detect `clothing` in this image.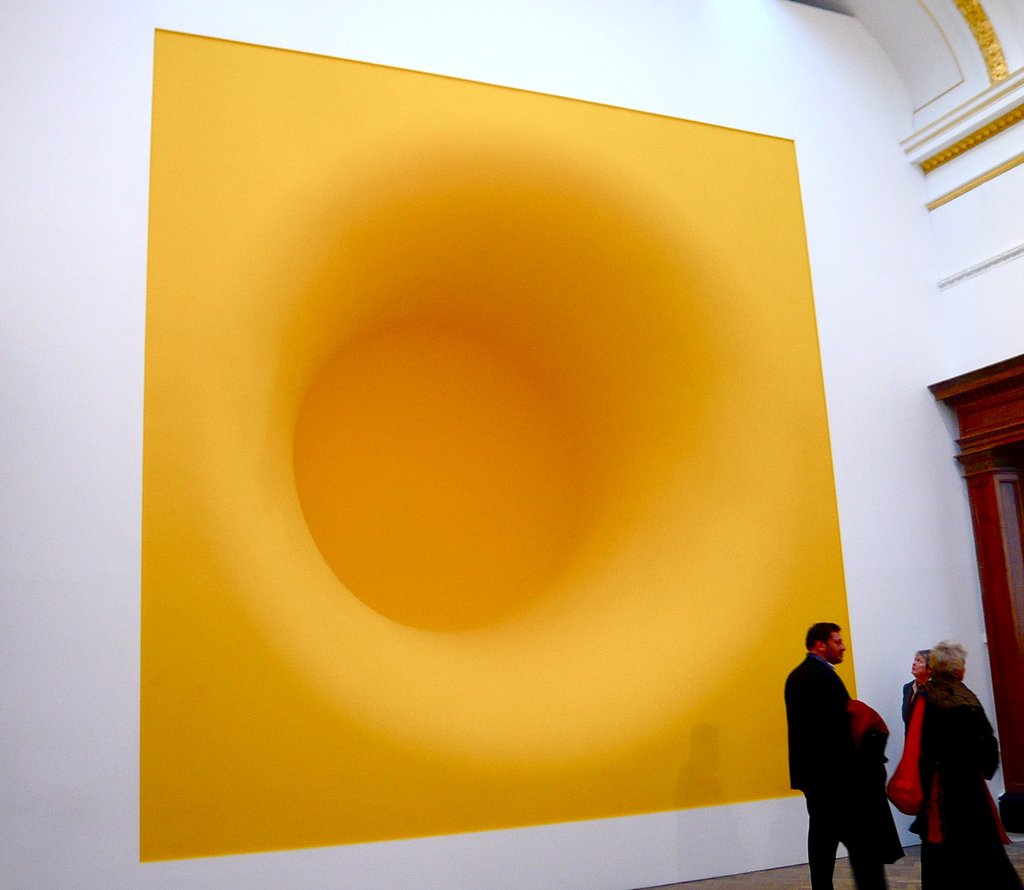
Detection: <bbox>785, 656, 895, 889</bbox>.
